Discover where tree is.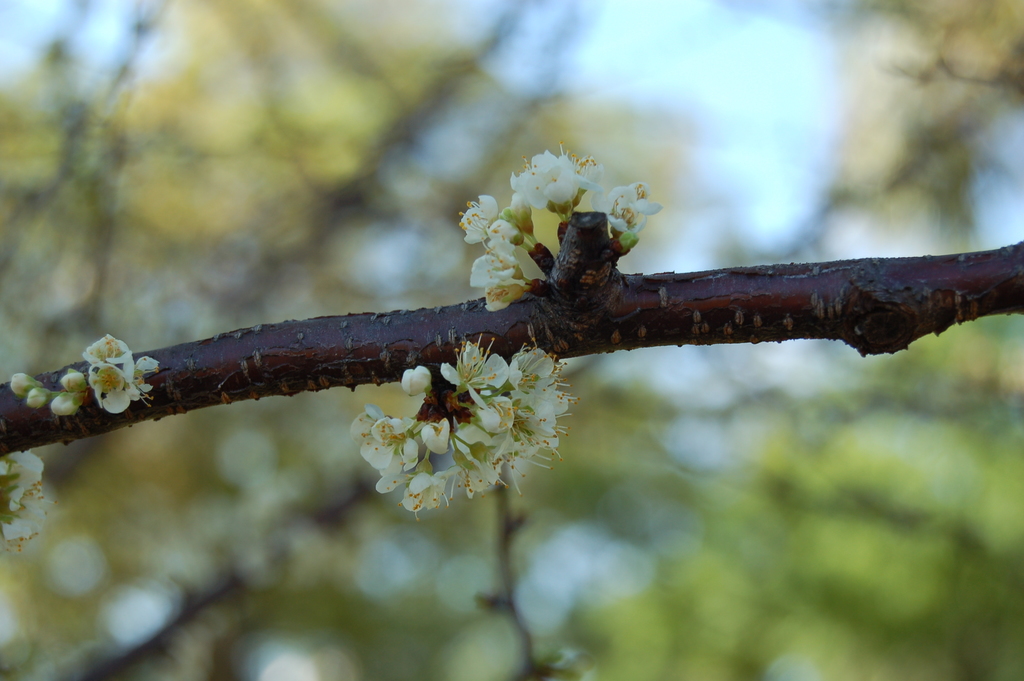
Discovered at {"left": 0, "top": 140, "right": 1023, "bottom": 520}.
